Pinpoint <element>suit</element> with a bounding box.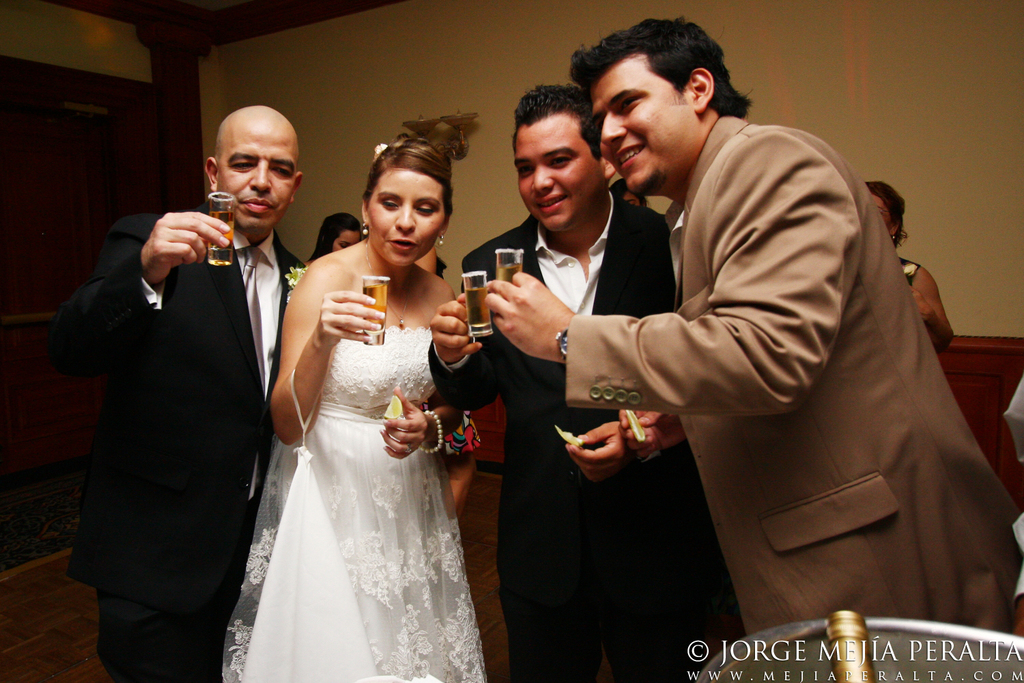
(x1=430, y1=190, x2=707, y2=678).
